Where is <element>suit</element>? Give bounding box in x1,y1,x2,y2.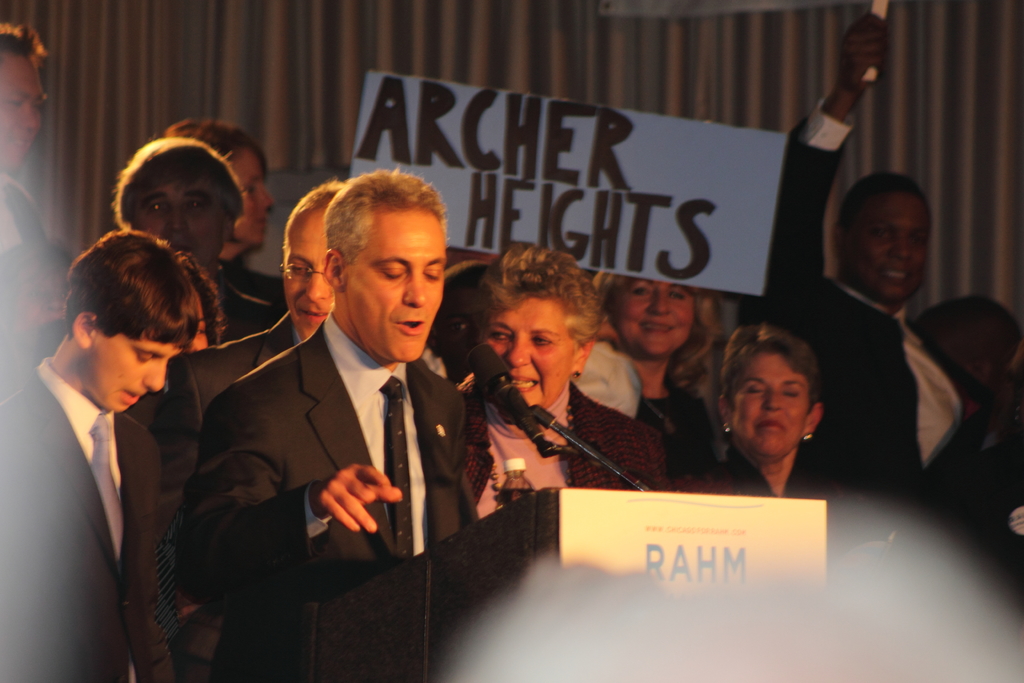
730,99,991,544.
